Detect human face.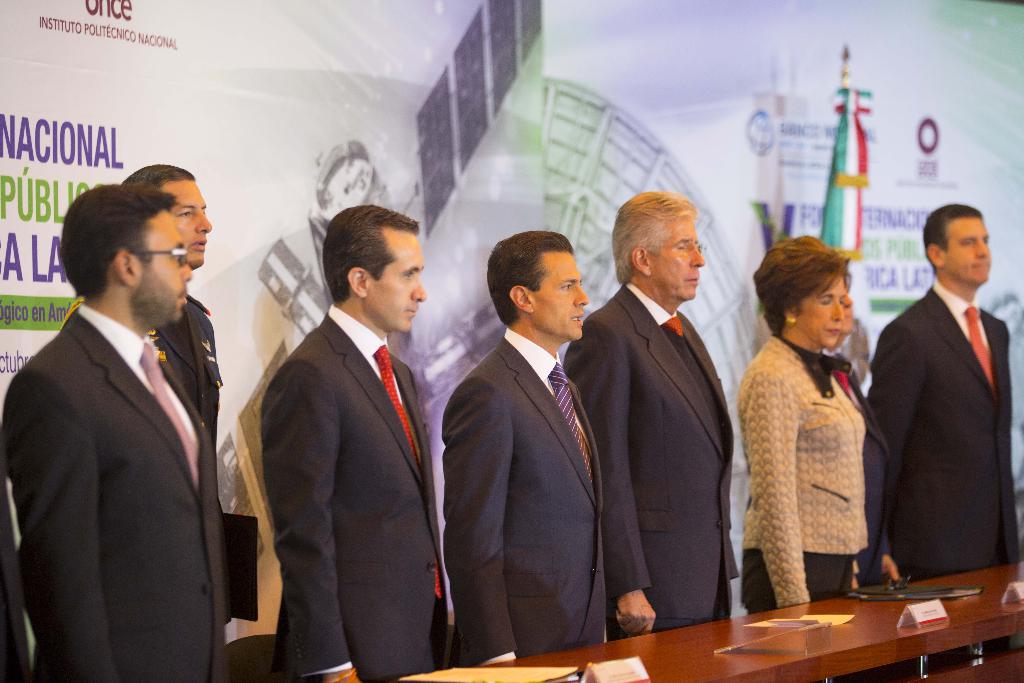
Detected at (139,211,189,321).
